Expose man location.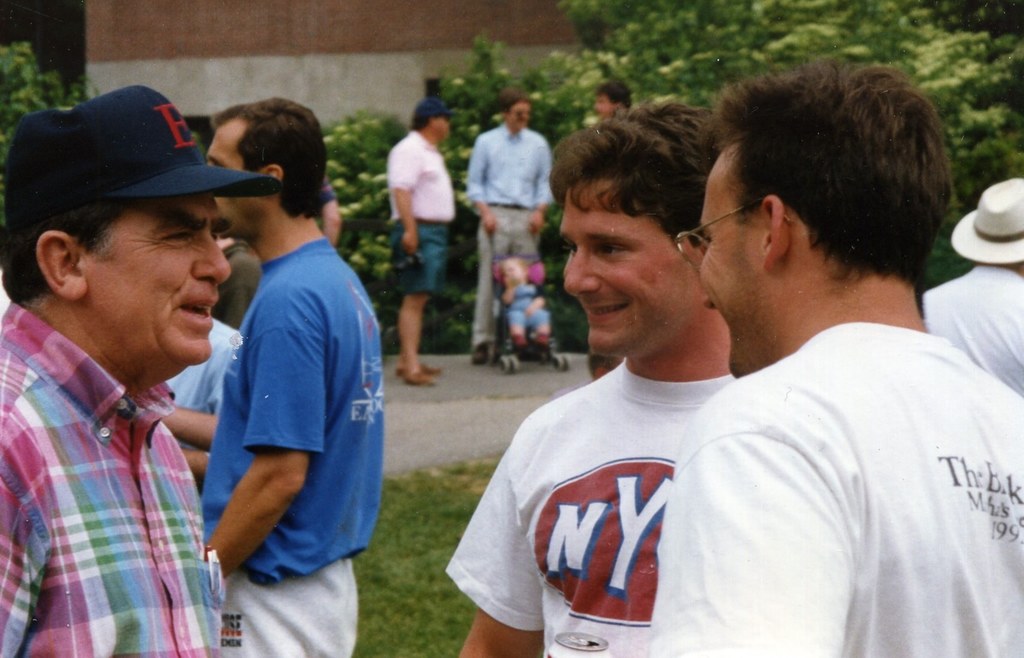
Exposed at [464, 88, 560, 372].
